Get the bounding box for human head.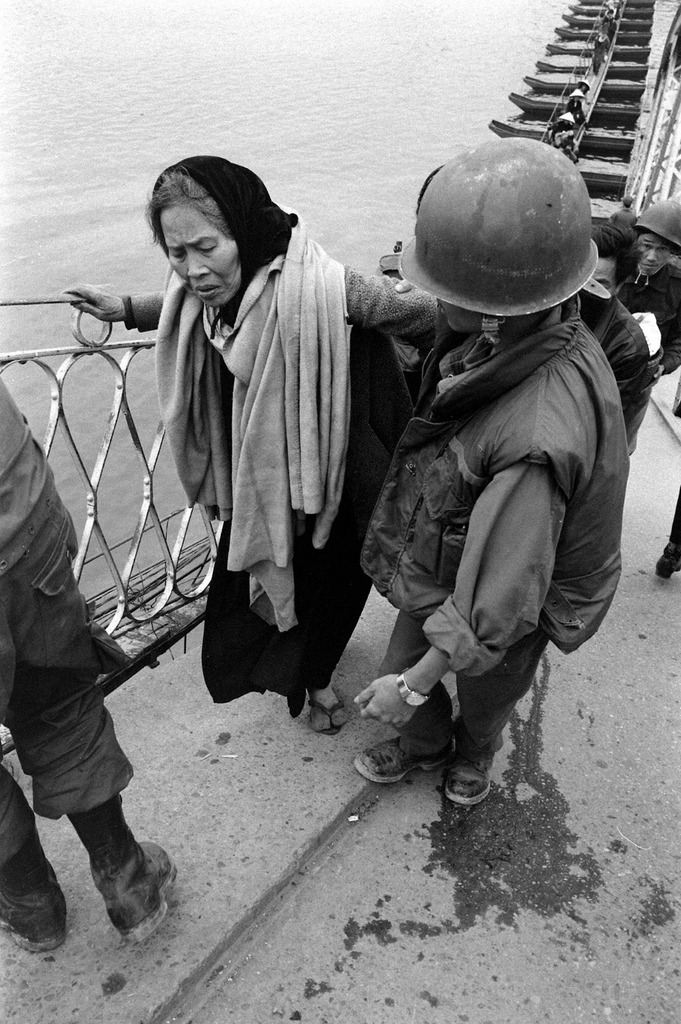
select_region(595, 221, 637, 300).
